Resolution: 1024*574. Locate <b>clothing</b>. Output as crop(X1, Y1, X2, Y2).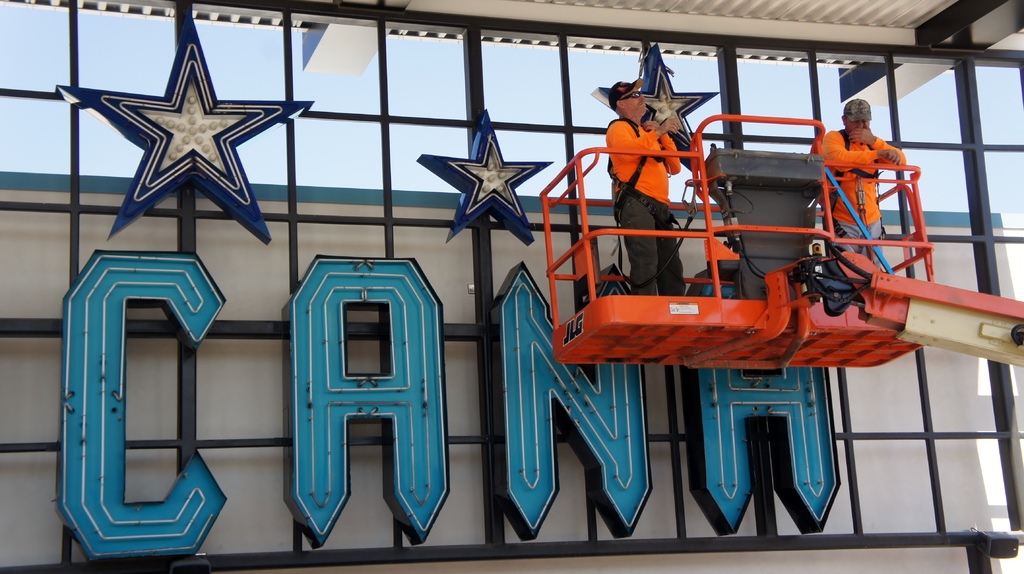
crop(818, 124, 909, 267).
